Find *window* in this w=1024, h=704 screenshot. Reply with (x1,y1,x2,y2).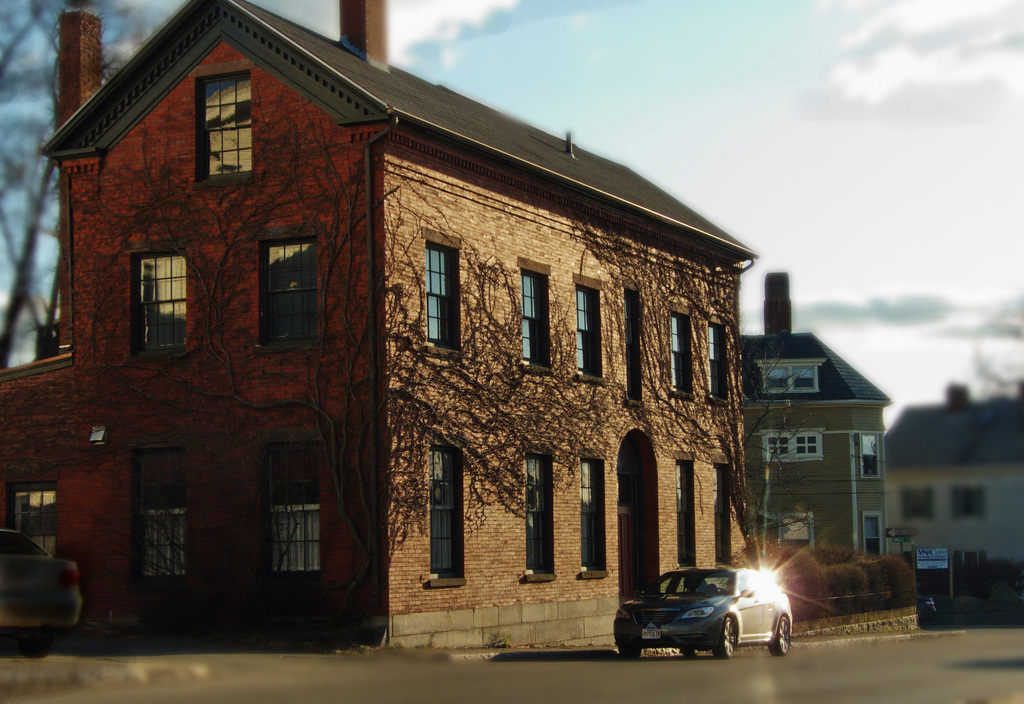
(673,454,699,572).
